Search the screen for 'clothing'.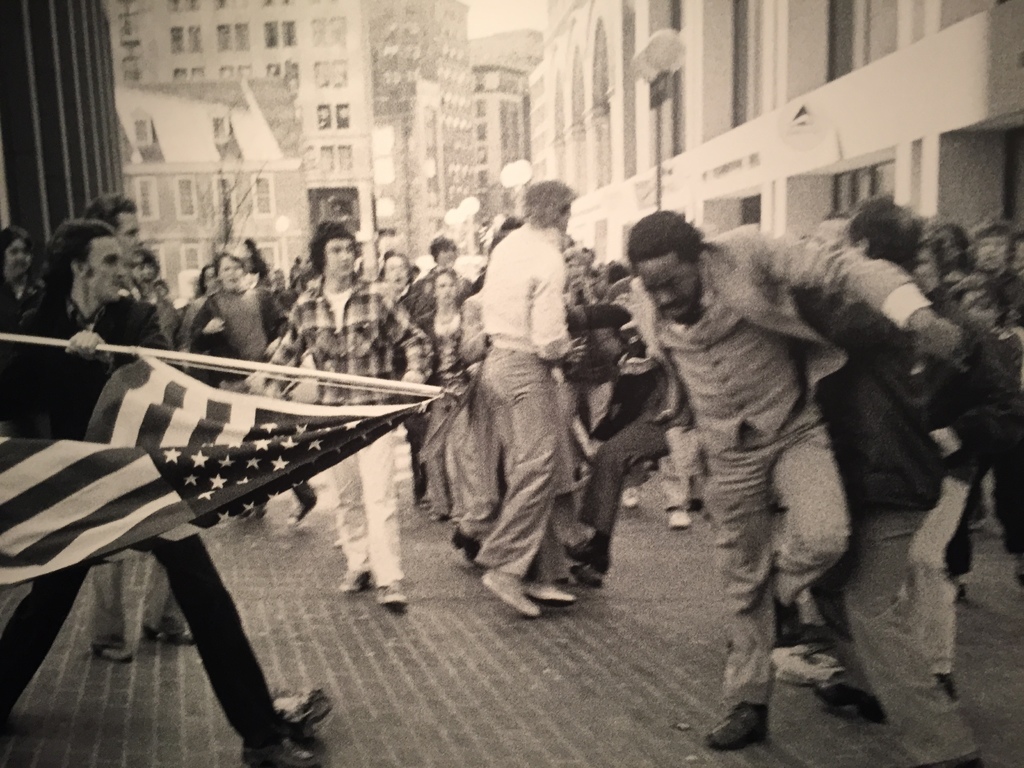
Found at 968 261 1018 334.
